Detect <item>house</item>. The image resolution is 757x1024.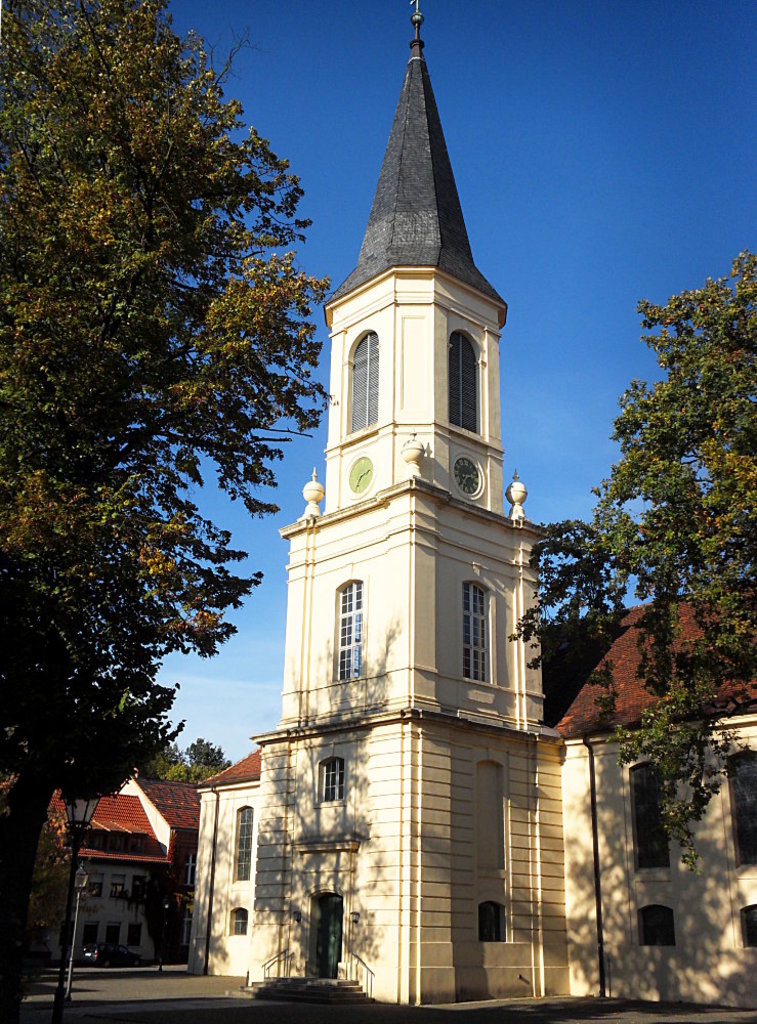
locate(183, 584, 756, 1014).
